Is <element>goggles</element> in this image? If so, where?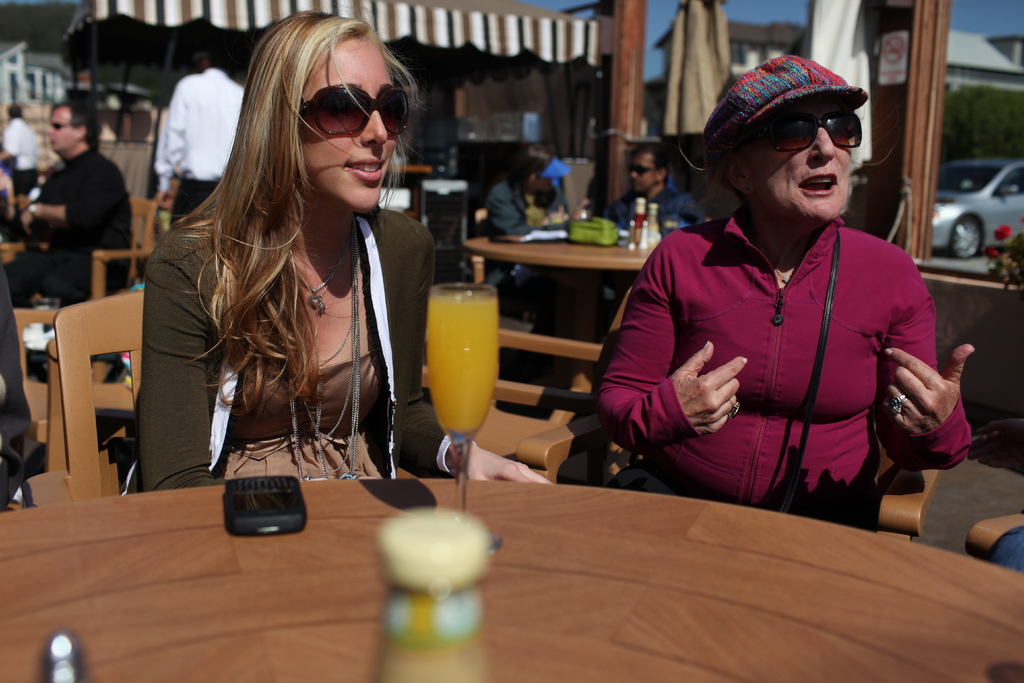
Yes, at region(296, 80, 411, 142).
